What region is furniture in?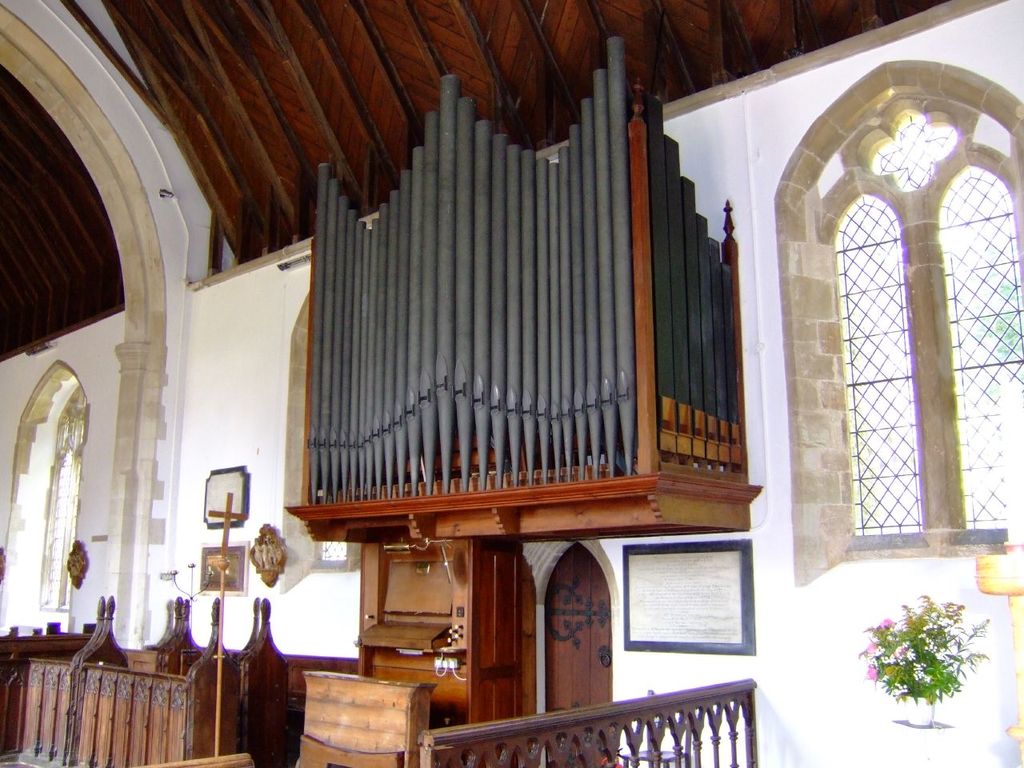
pyautogui.locateOnScreen(0, 87, 759, 767).
